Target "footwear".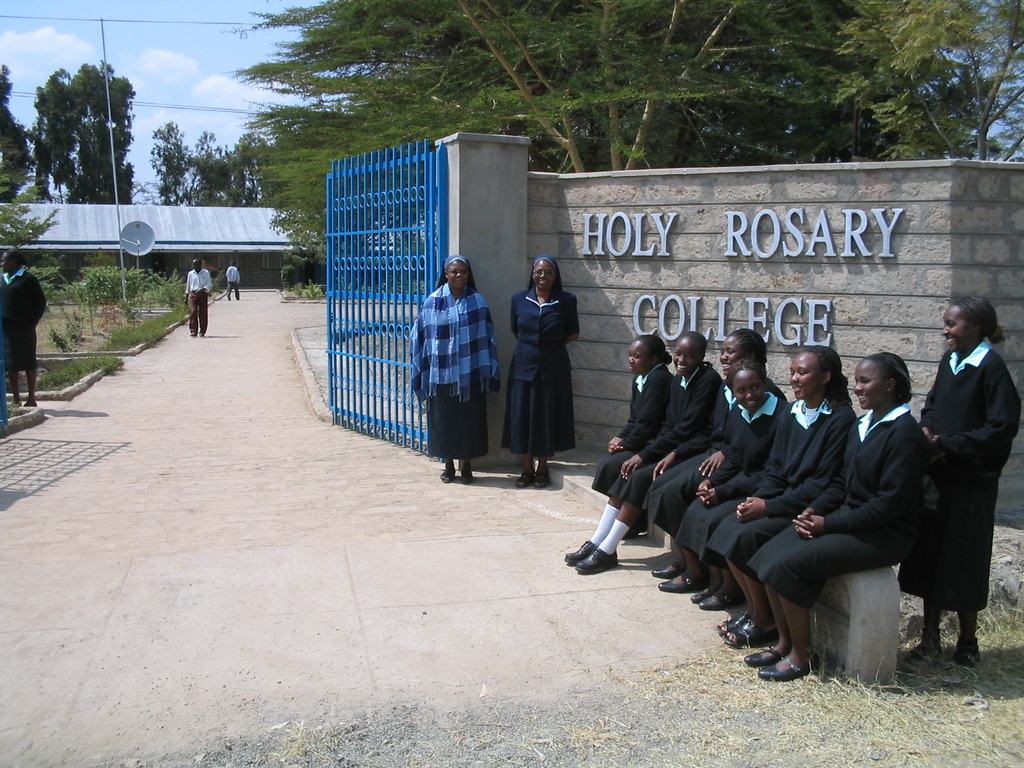
Target region: 900 630 950 669.
